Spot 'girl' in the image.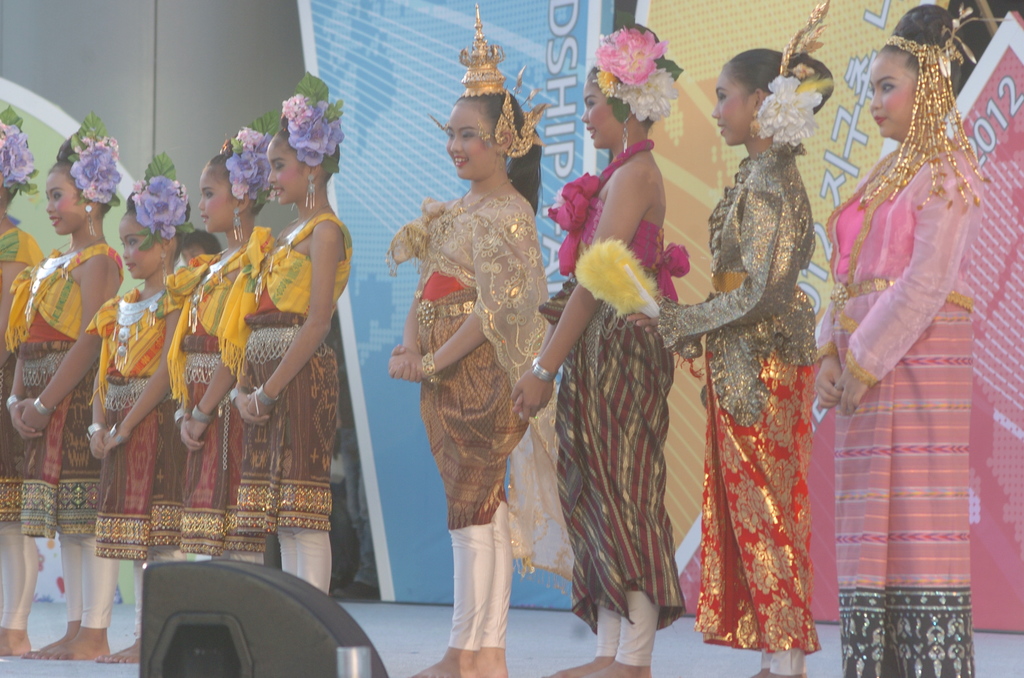
'girl' found at 816, 2, 968, 677.
